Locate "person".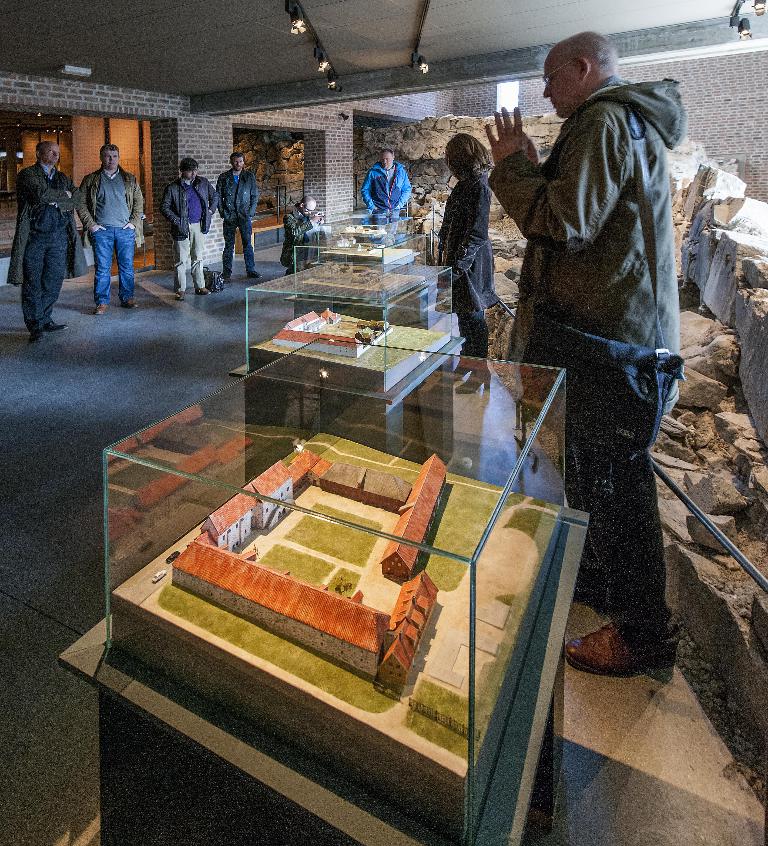
Bounding box: 358,149,414,223.
